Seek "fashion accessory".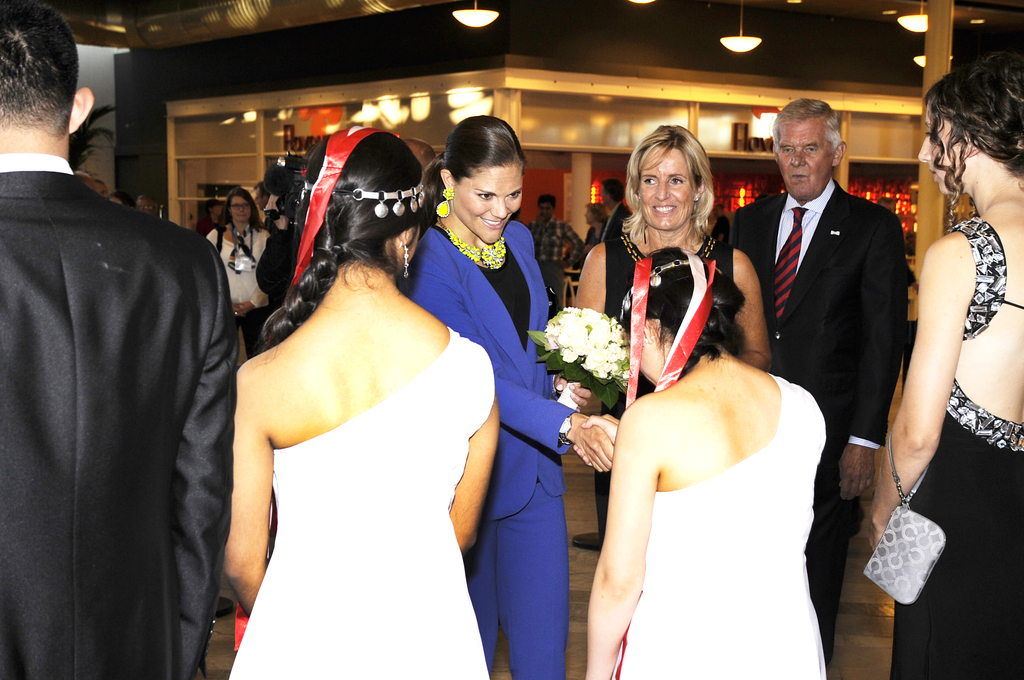
left=433, top=215, right=507, bottom=271.
